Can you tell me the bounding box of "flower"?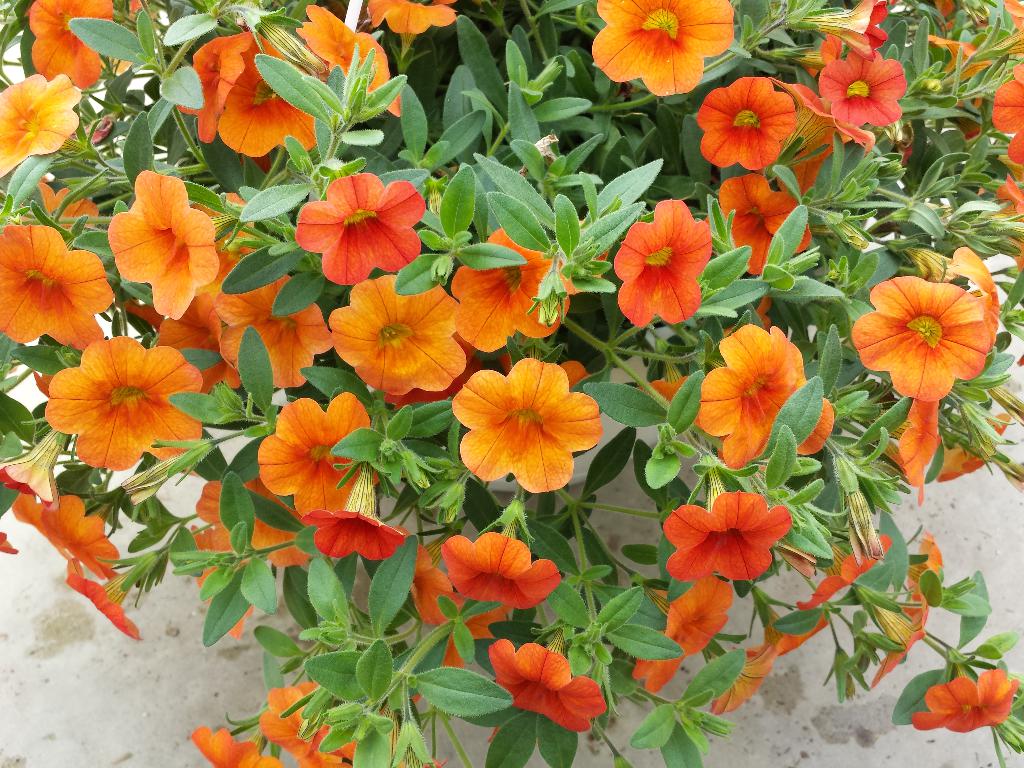
[left=806, top=44, right=895, bottom=129].
